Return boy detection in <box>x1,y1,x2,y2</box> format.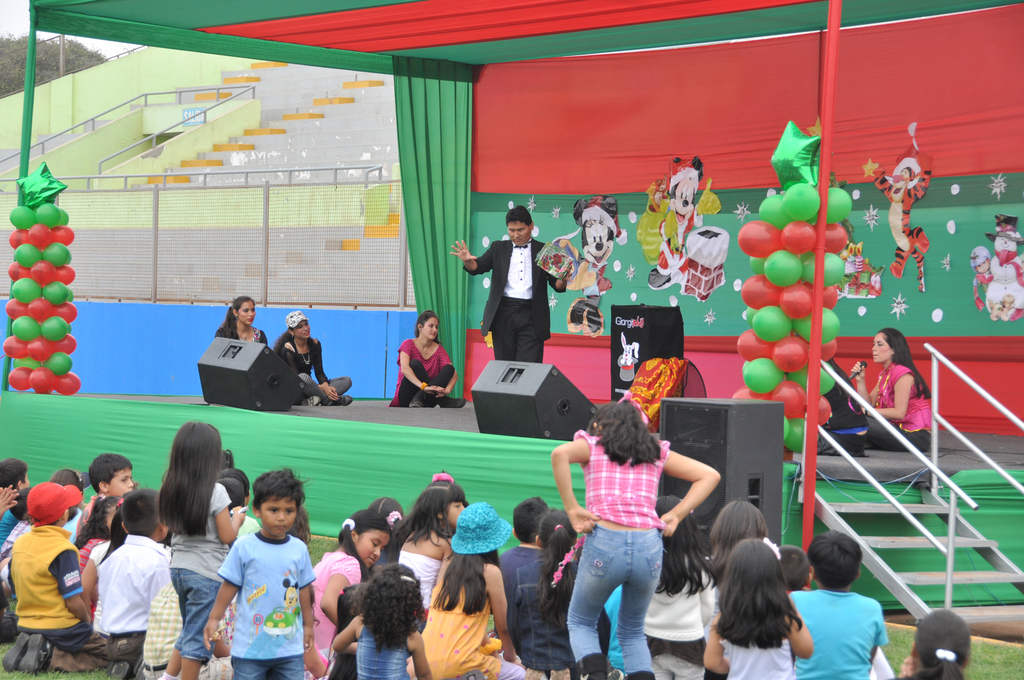
<box>788,531,888,679</box>.
